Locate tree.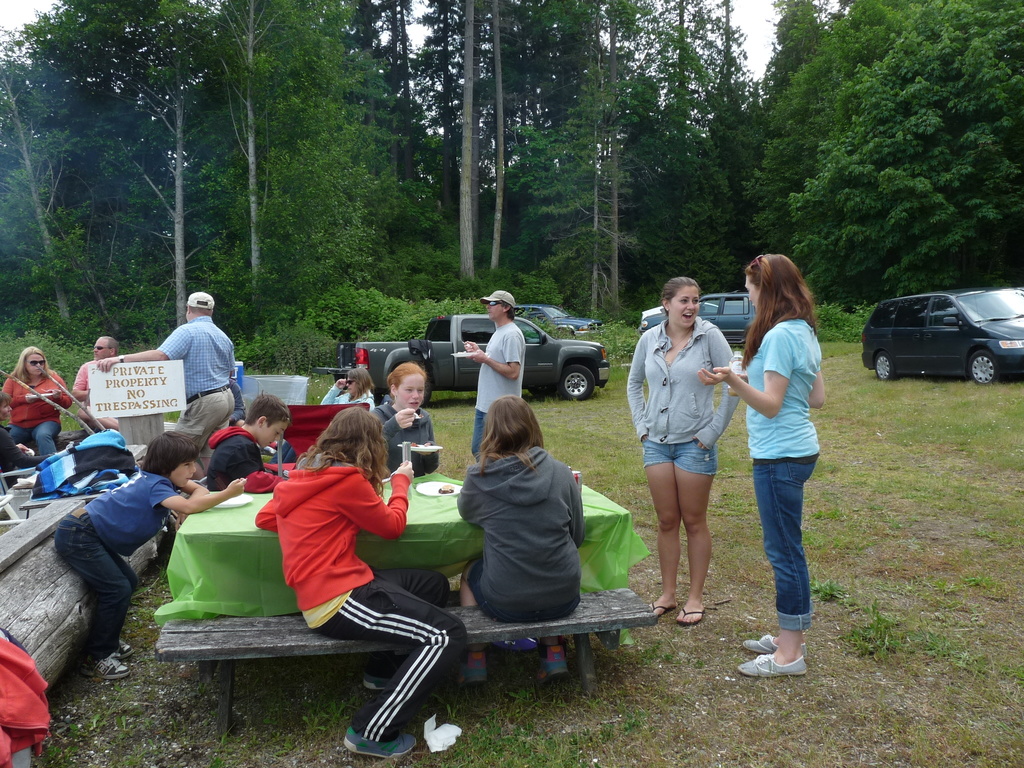
Bounding box: {"left": 721, "top": 0, "right": 827, "bottom": 100}.
